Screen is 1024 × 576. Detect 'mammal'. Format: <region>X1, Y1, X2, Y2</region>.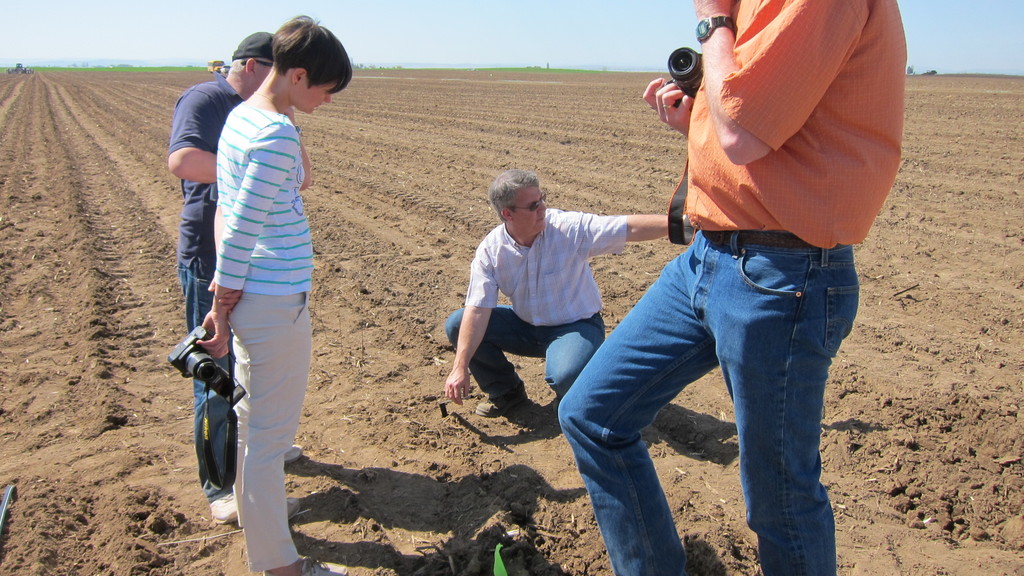
<region>447, 164, 698, 403</region>.
